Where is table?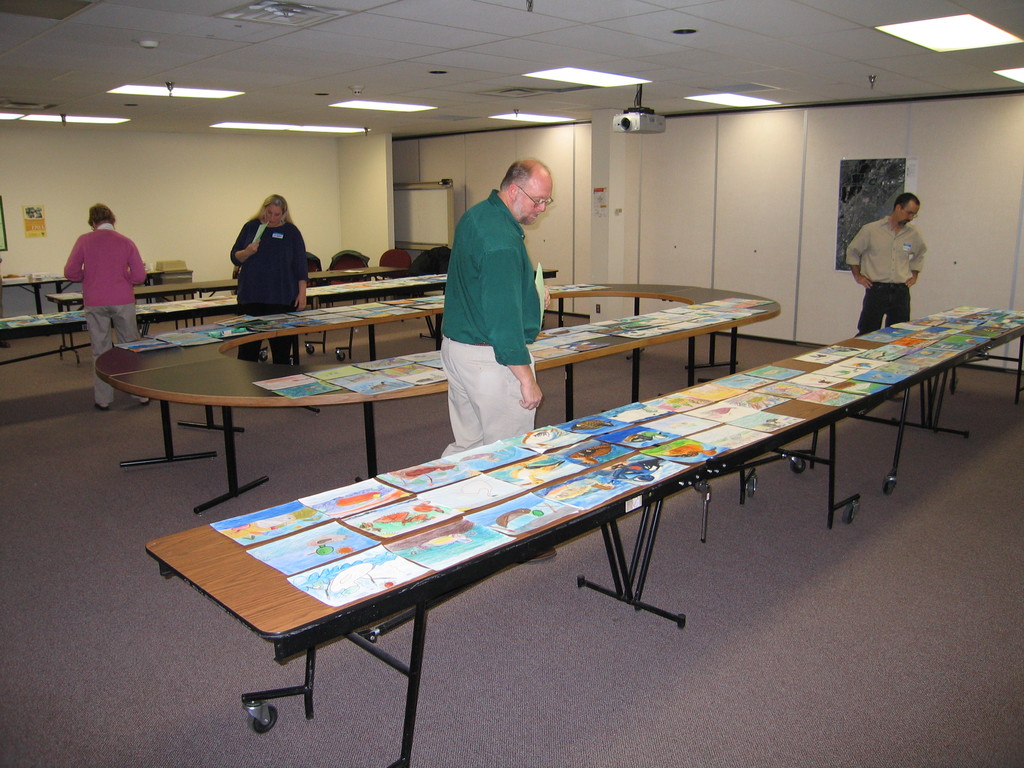
{"left": 1, "top": 247, "right": 235, "bottom": 292}.
